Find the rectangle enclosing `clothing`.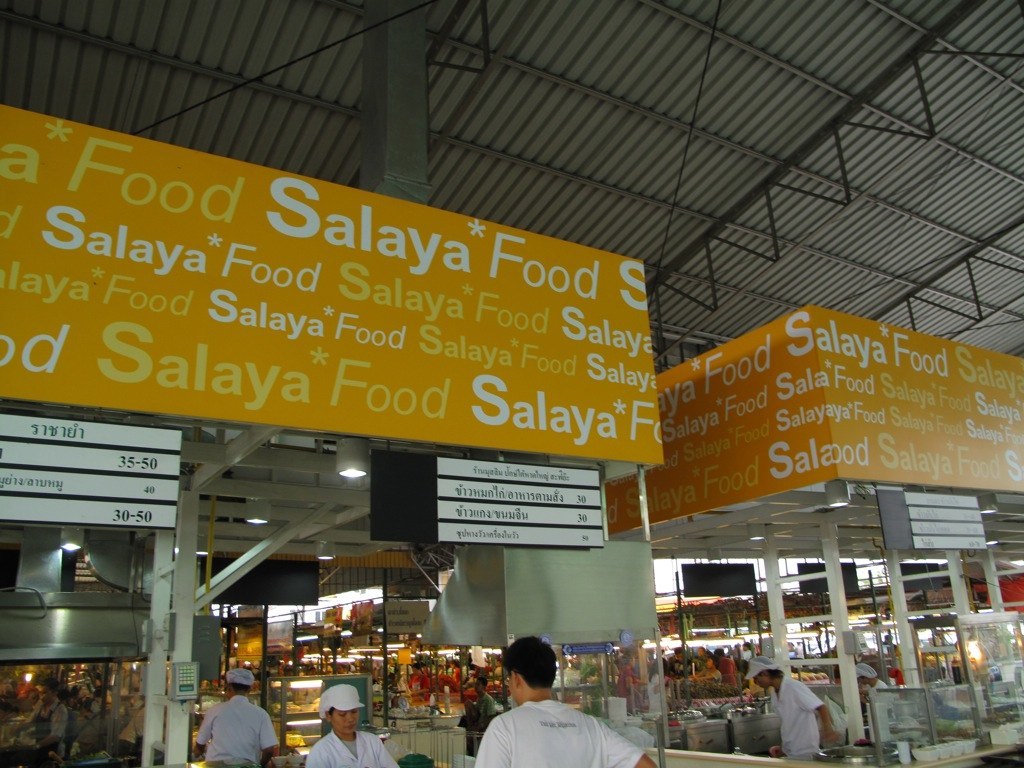
box(28, 698, 67, 752).
